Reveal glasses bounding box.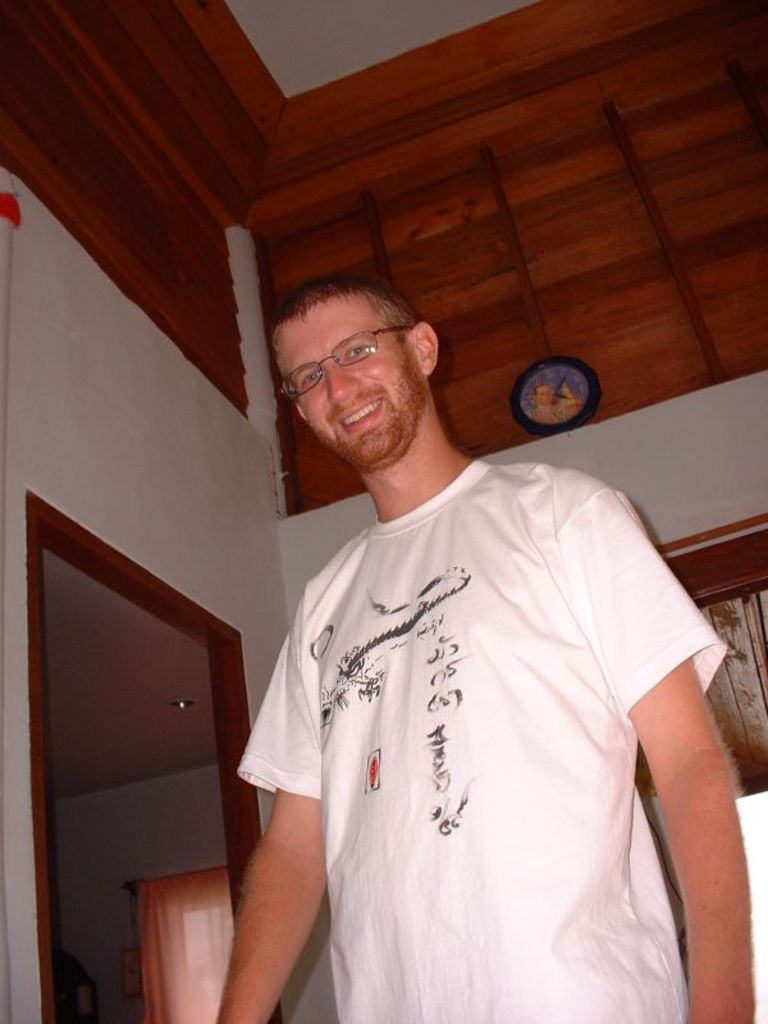
Revealed: 275:320:417:403.
